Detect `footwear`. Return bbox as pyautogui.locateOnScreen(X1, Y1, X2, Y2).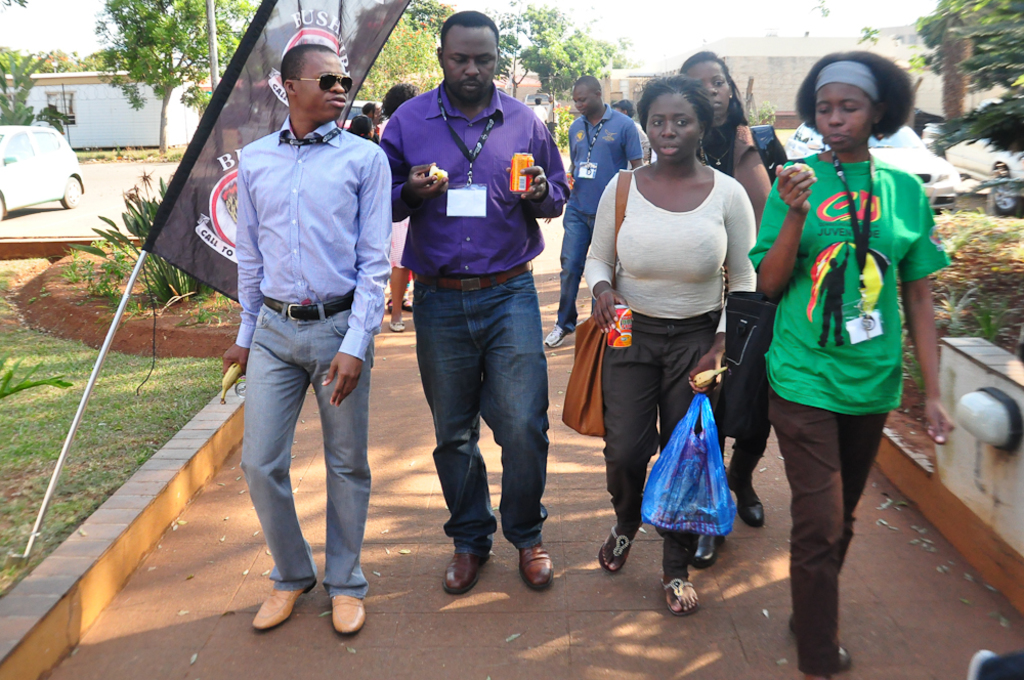
pyautogui.locateOnScreen(238, 575, 311, 641).
